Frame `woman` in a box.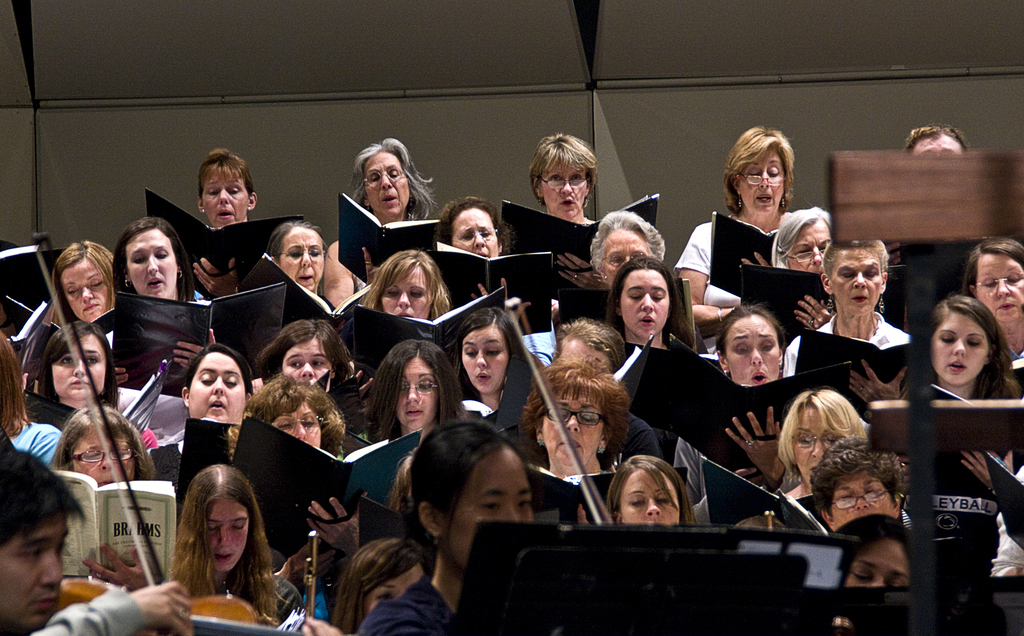
{"left": 899, "top": 289, "right": 1023, "bottom": 502}.
